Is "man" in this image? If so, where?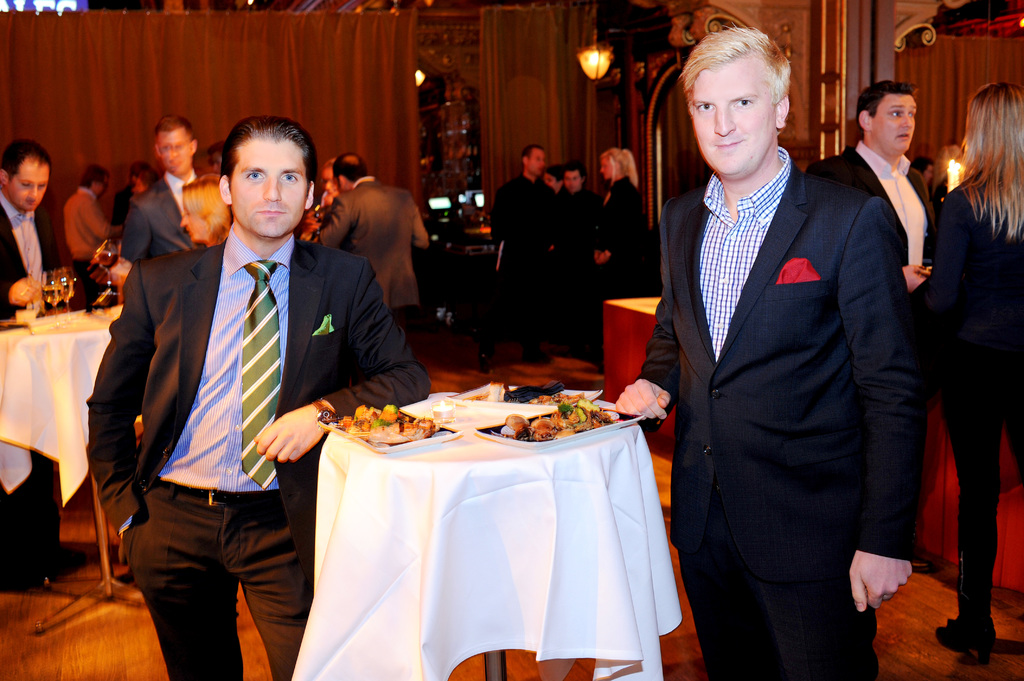
Yes, at bbox=[557, 161, 598, 349].
